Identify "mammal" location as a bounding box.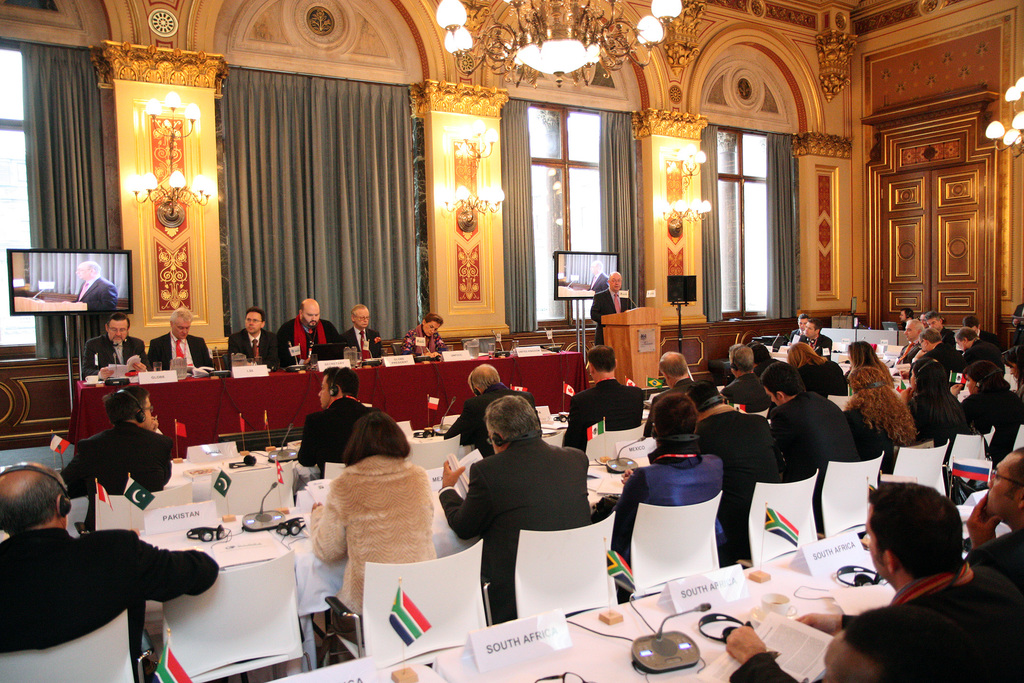
(x1=72, y1=382, x2=170, y2=498).
